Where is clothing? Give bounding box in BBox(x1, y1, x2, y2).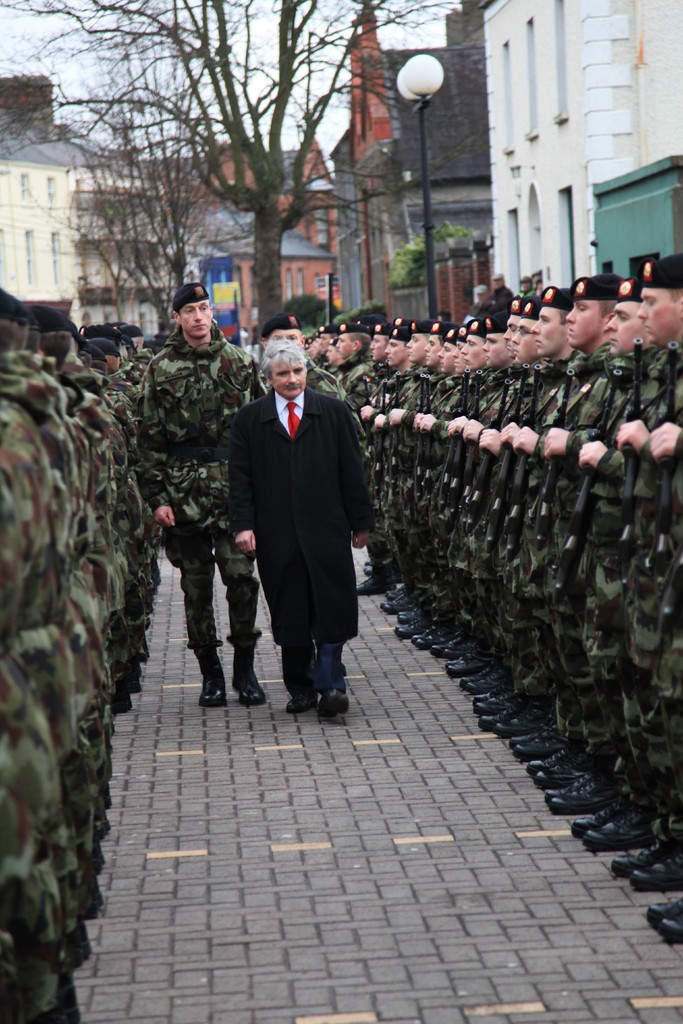
BBox(229, 346, 379, 701).
